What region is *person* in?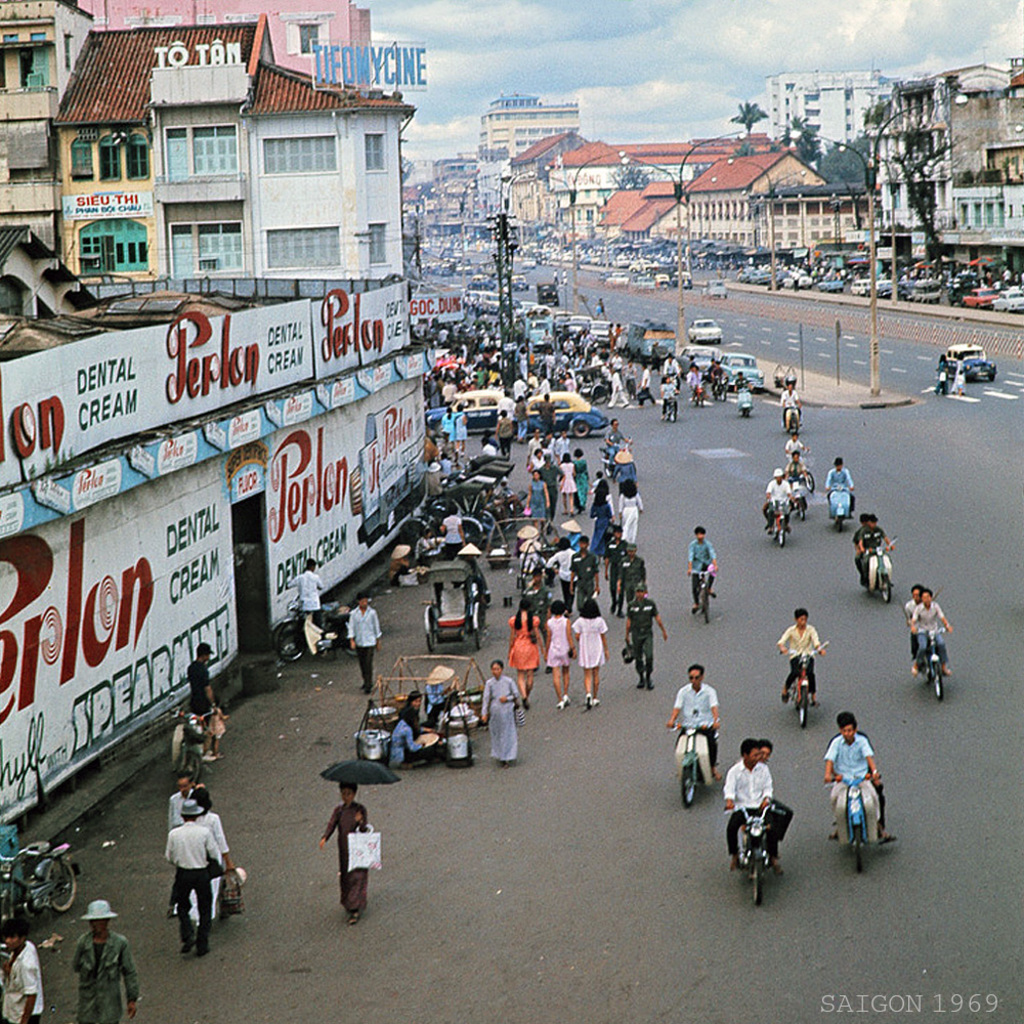
[319,791,385,931].
